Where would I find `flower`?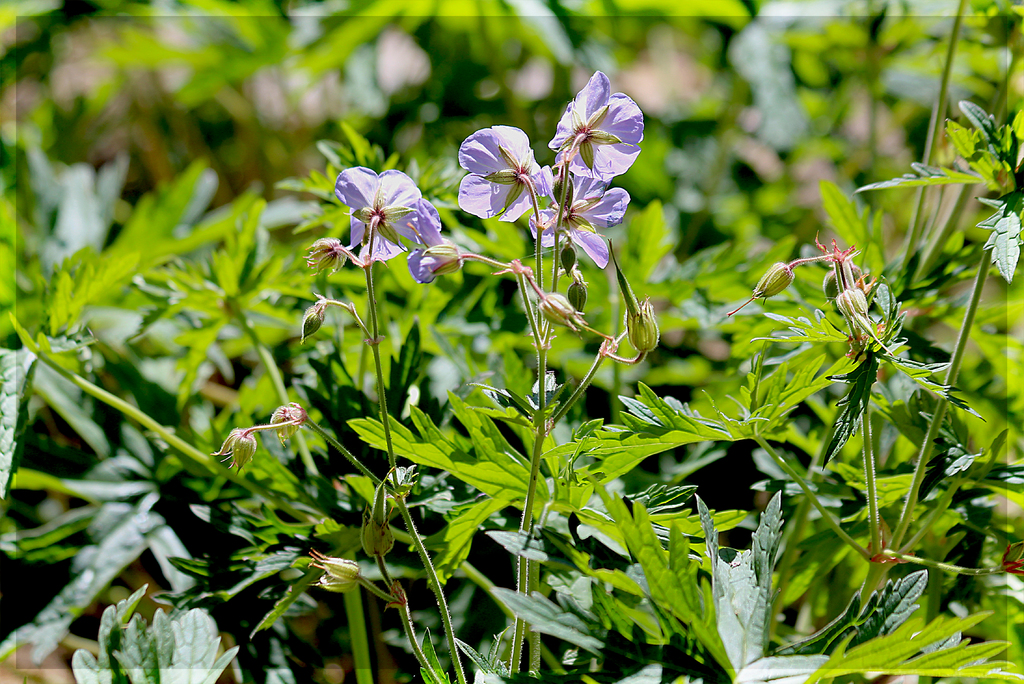
At box(545, 69, 645, 180).
